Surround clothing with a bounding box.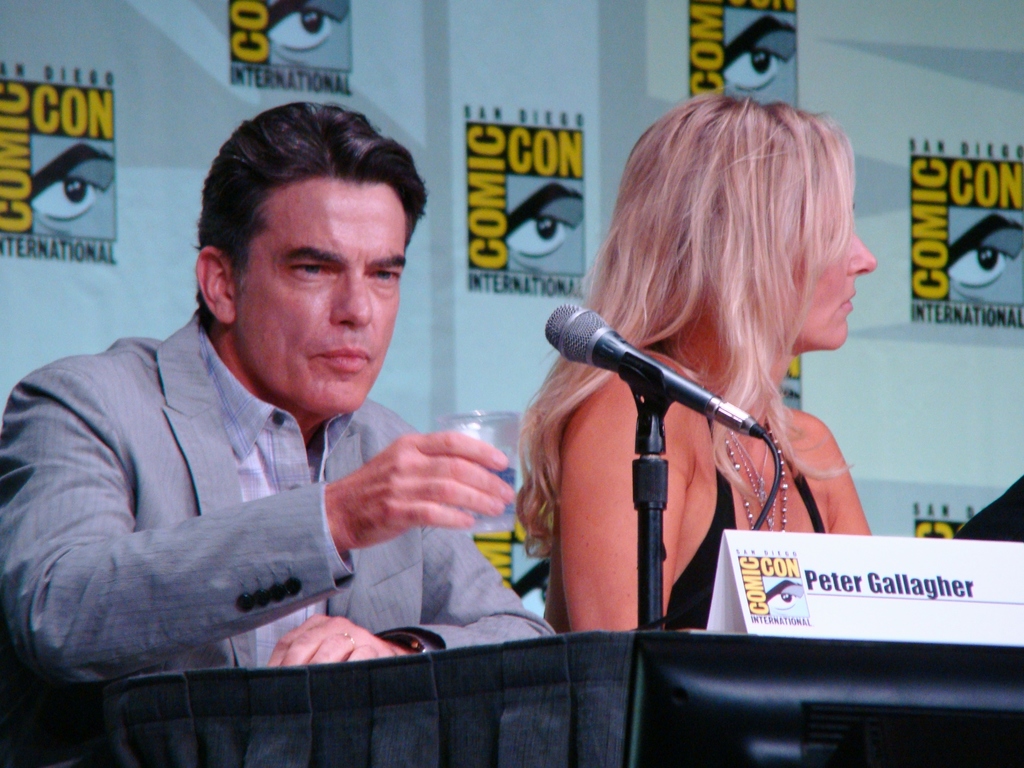
bbox=(0, 316, 556, 689).
